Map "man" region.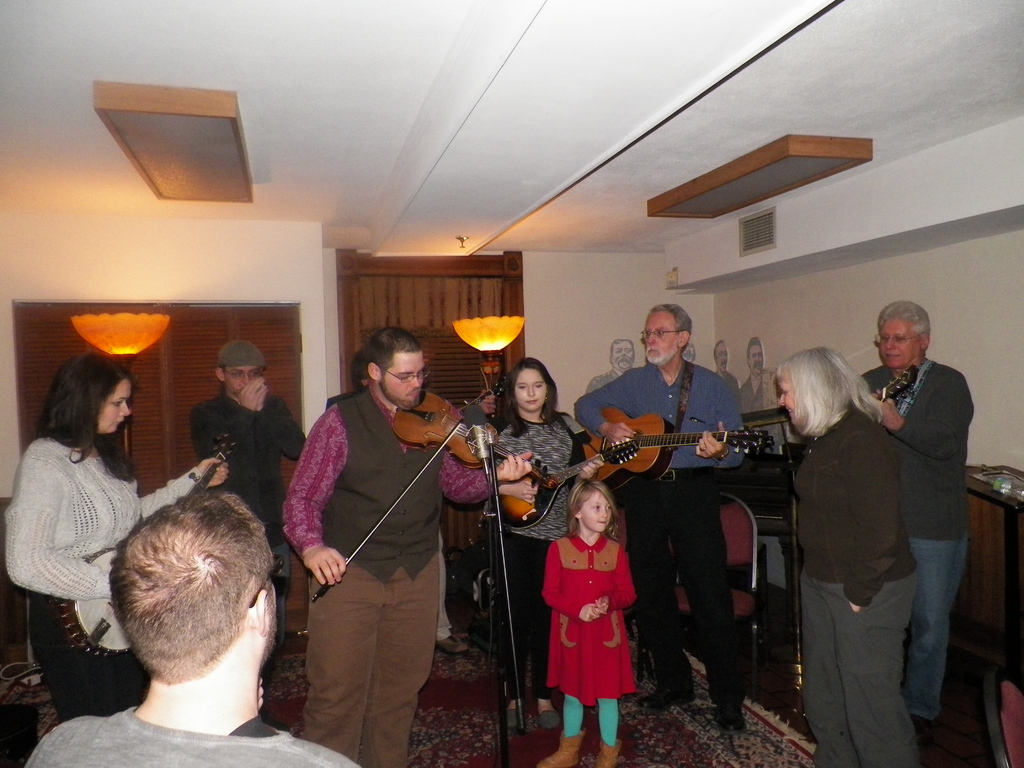
Mapped to bbox=(20, 490, 354, 767).
